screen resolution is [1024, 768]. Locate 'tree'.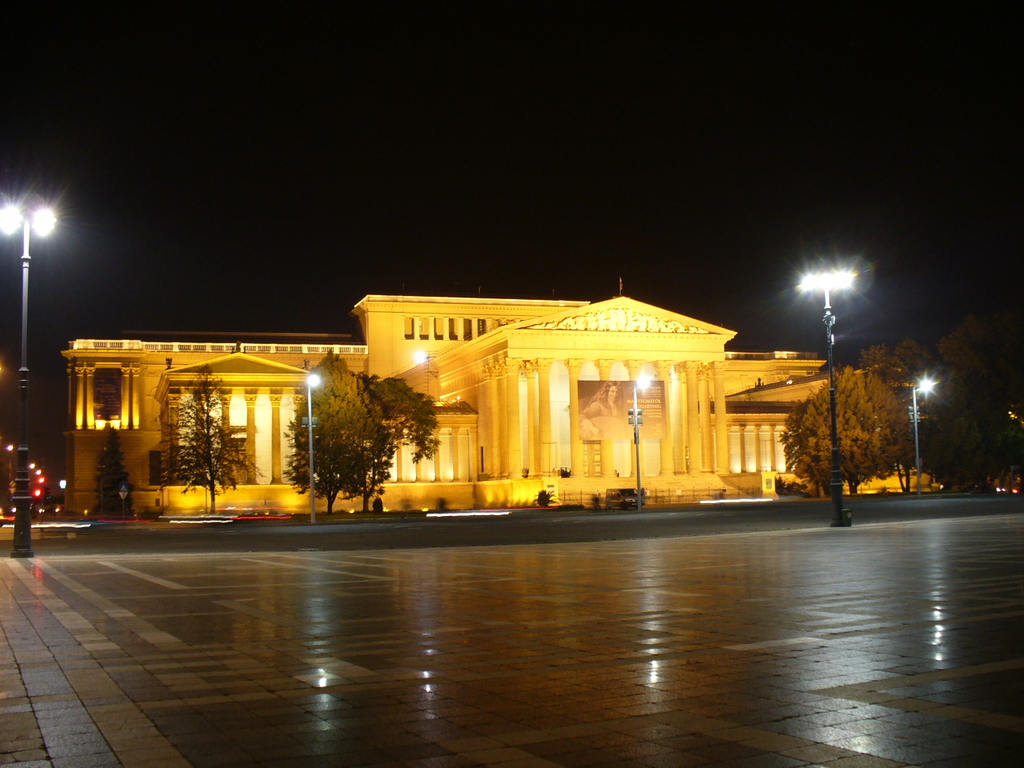
region(147, 363, 235, 516).
